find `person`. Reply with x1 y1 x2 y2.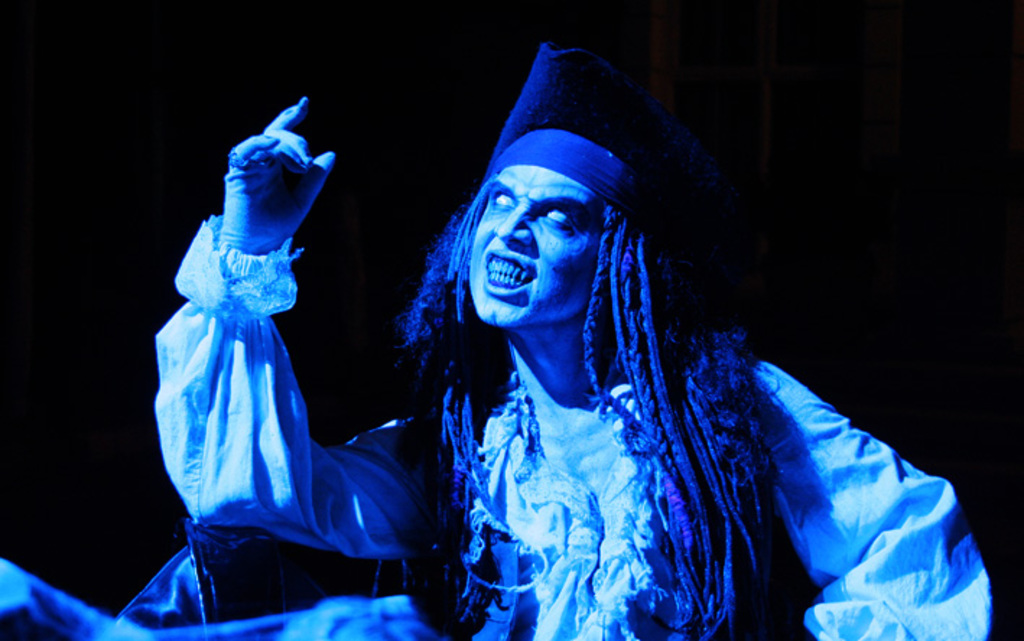
0 40 995 640.
